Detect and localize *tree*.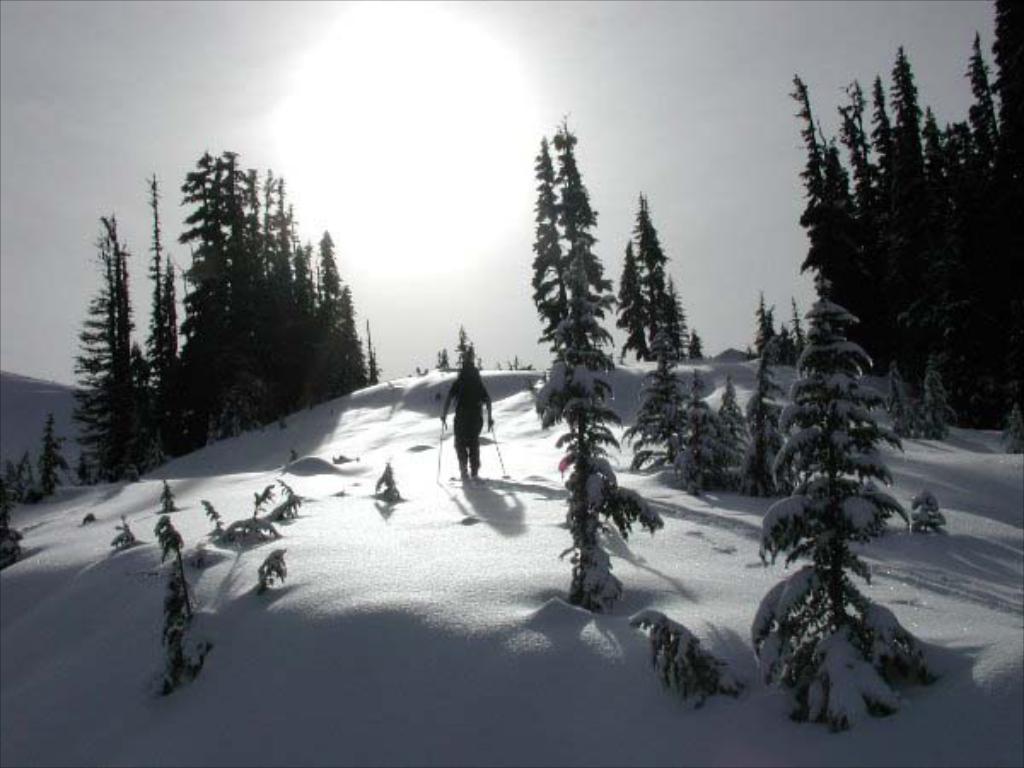
Localized at (left=147, top=548, right=208, bottom=688).
